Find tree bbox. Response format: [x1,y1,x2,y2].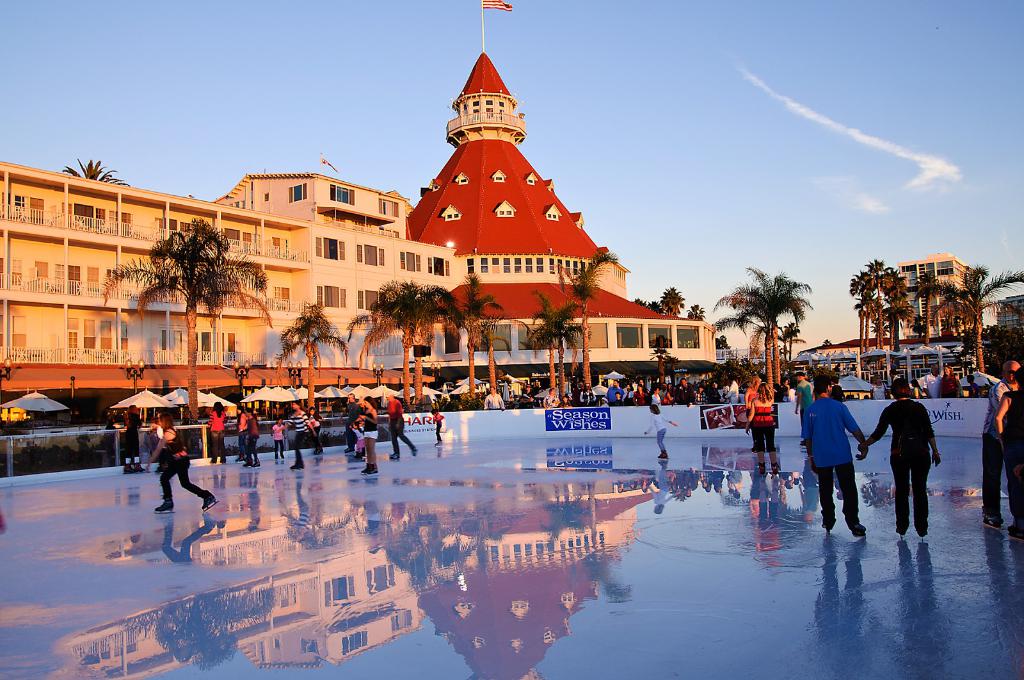
[772,318,797,355].
